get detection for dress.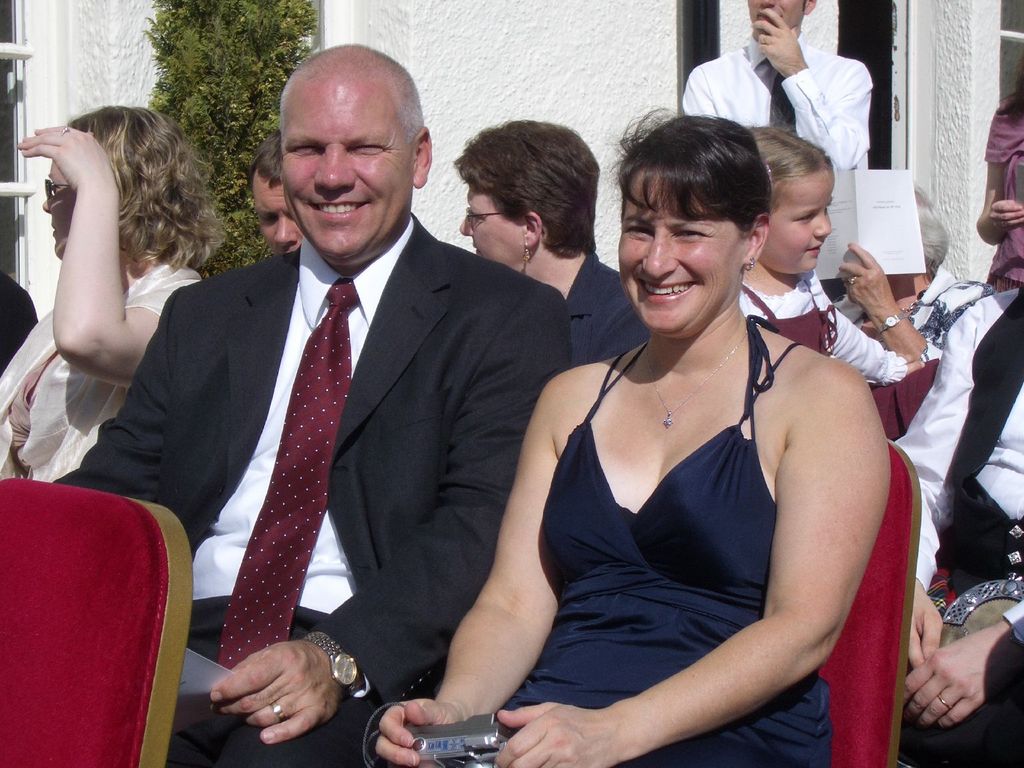
Detection: Rect(498, 312, 833, 767).
